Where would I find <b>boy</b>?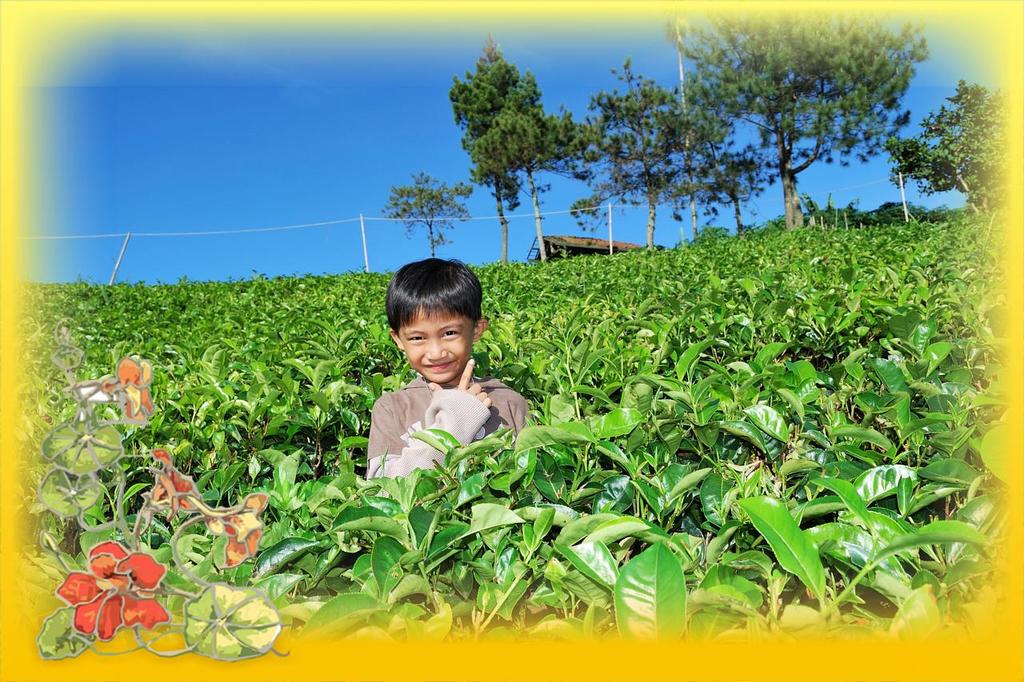
At 367/261/529/505.
